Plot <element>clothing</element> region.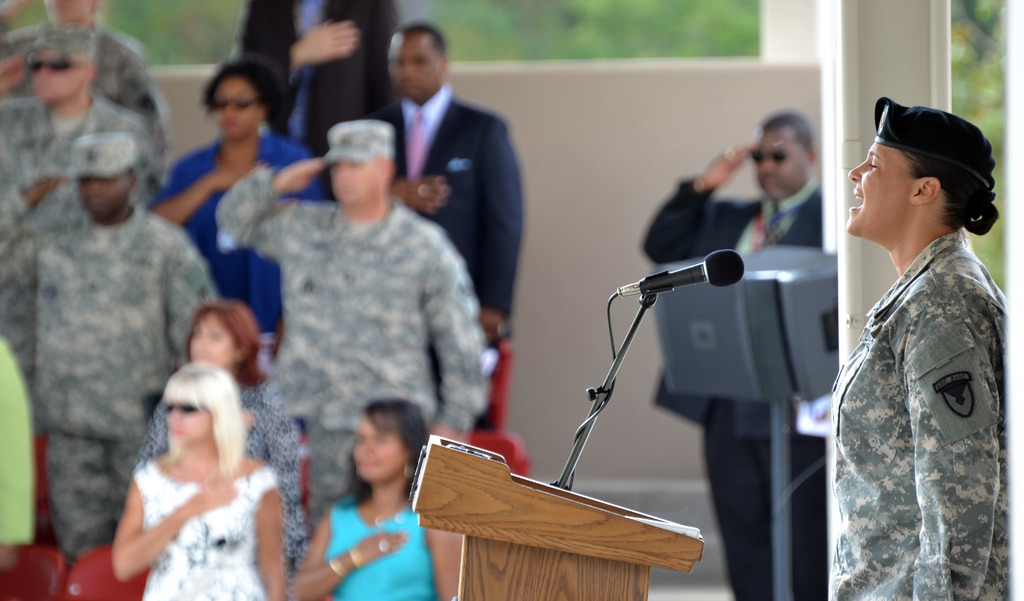
Plotted at crop(0, 203, 218, 571).
